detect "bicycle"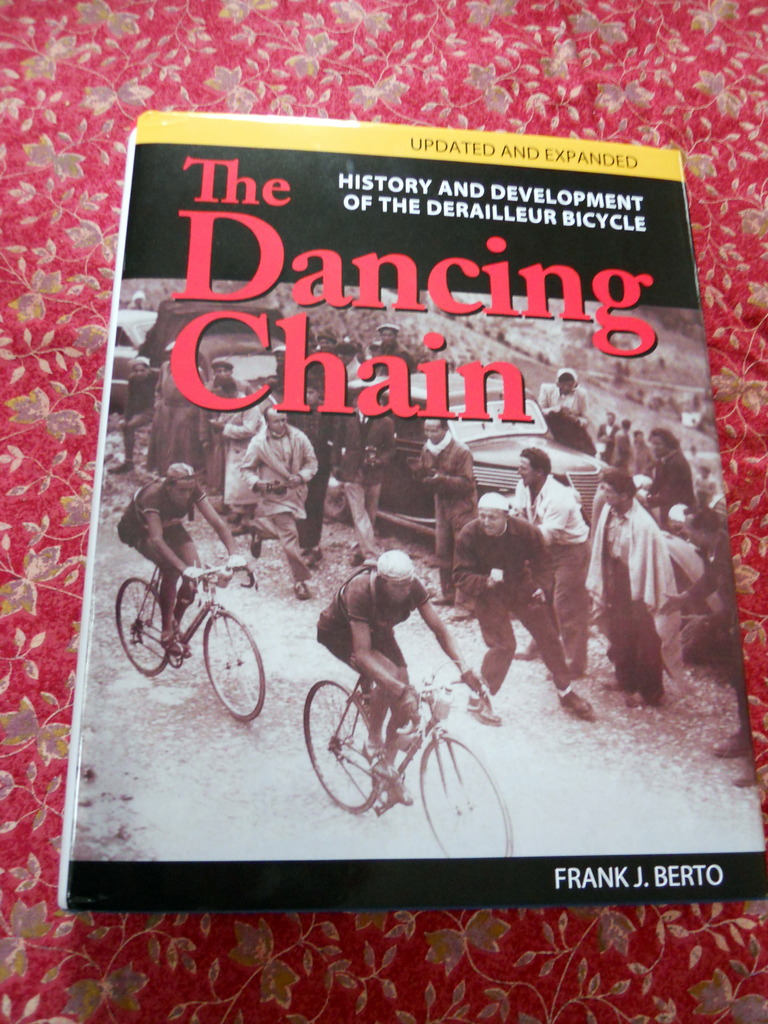
<bbox>302, 632, 488, 825</bbox>
